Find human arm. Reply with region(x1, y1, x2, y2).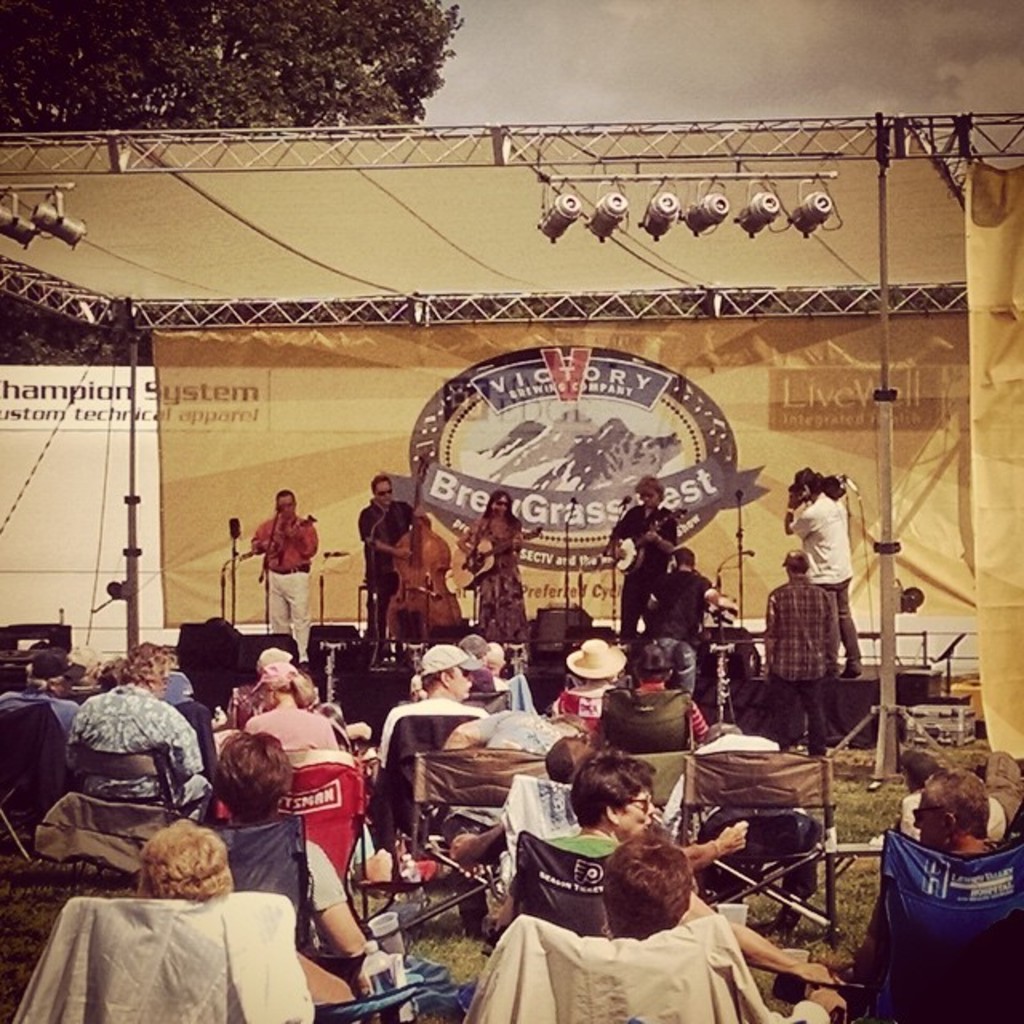
region(496, 835, 534, 930).
